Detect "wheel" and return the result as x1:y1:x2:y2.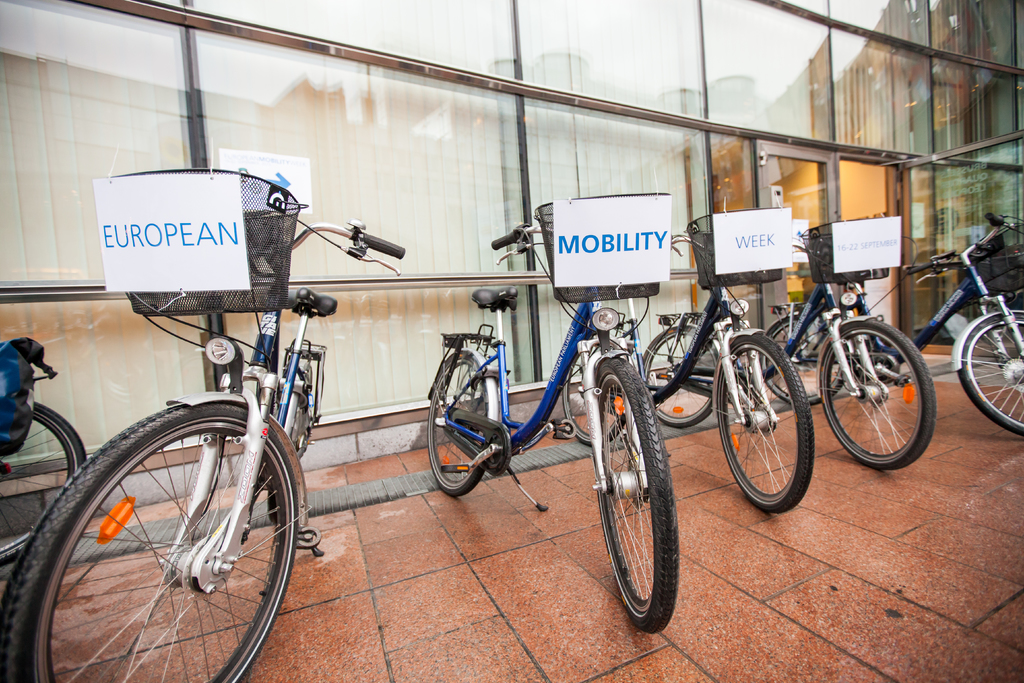
591:355:678:636.
